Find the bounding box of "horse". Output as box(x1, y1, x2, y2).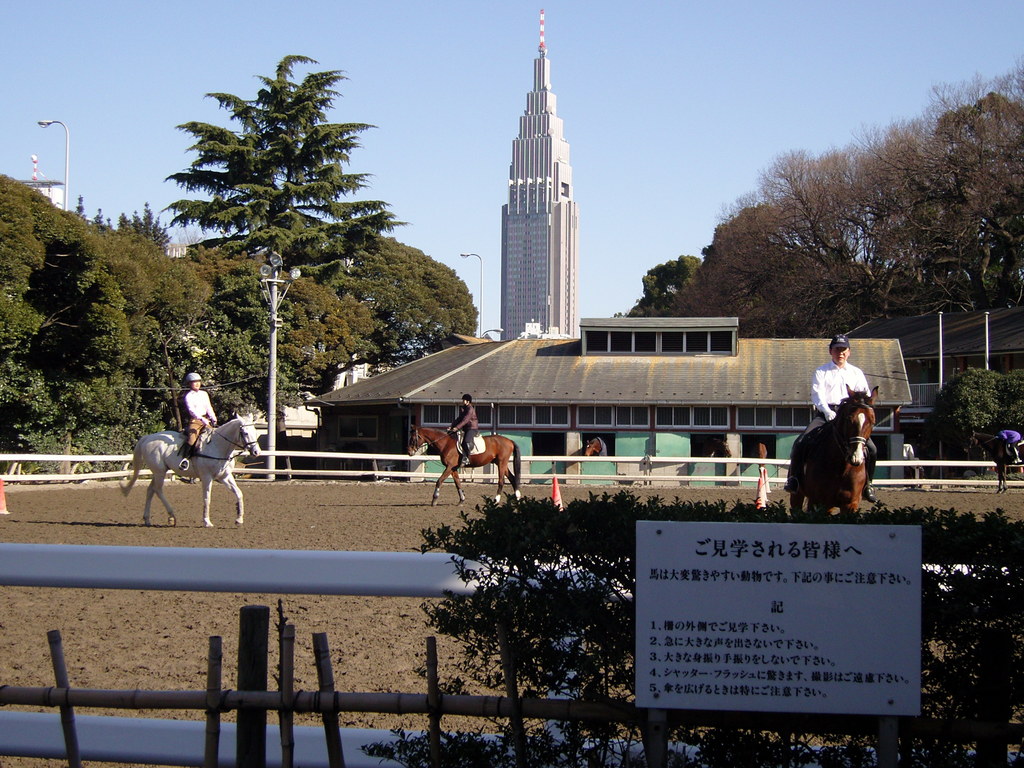
box(692, 434, 730, 470).
